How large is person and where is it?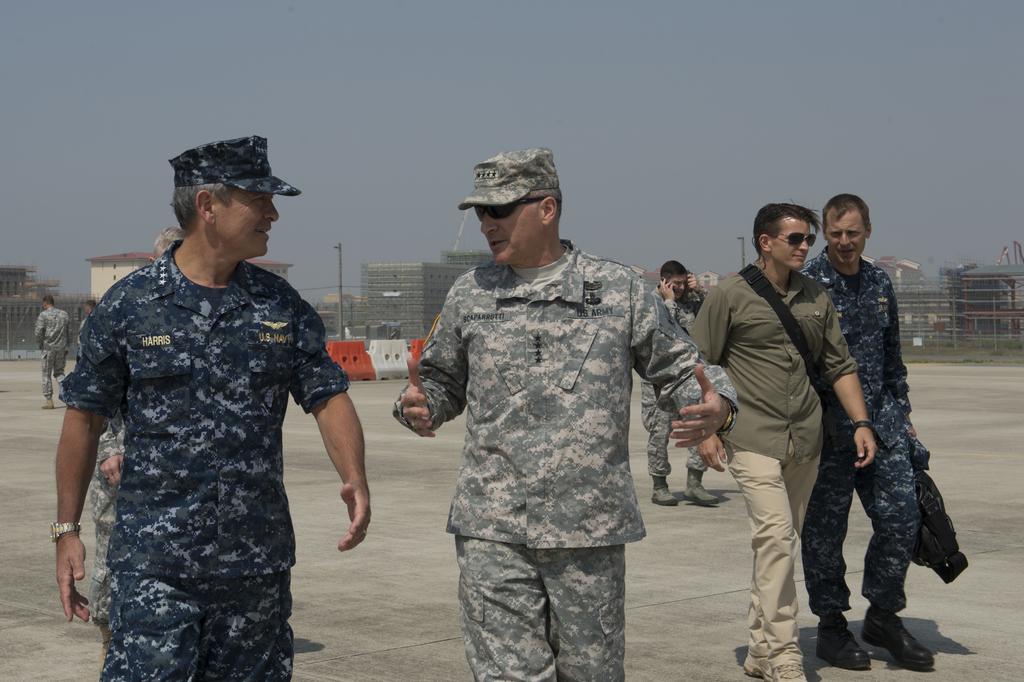
Bounding box: (left=90, top=224, right=184, bottom=670).
